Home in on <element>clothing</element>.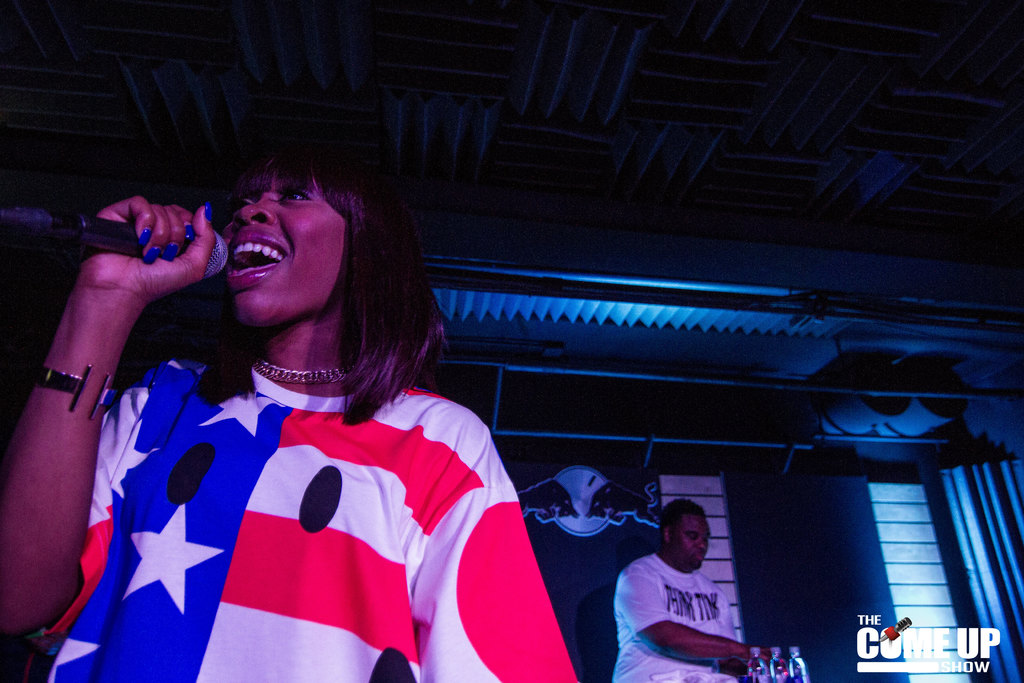
Homed in at l=606, t=543, r=748, b=682.
